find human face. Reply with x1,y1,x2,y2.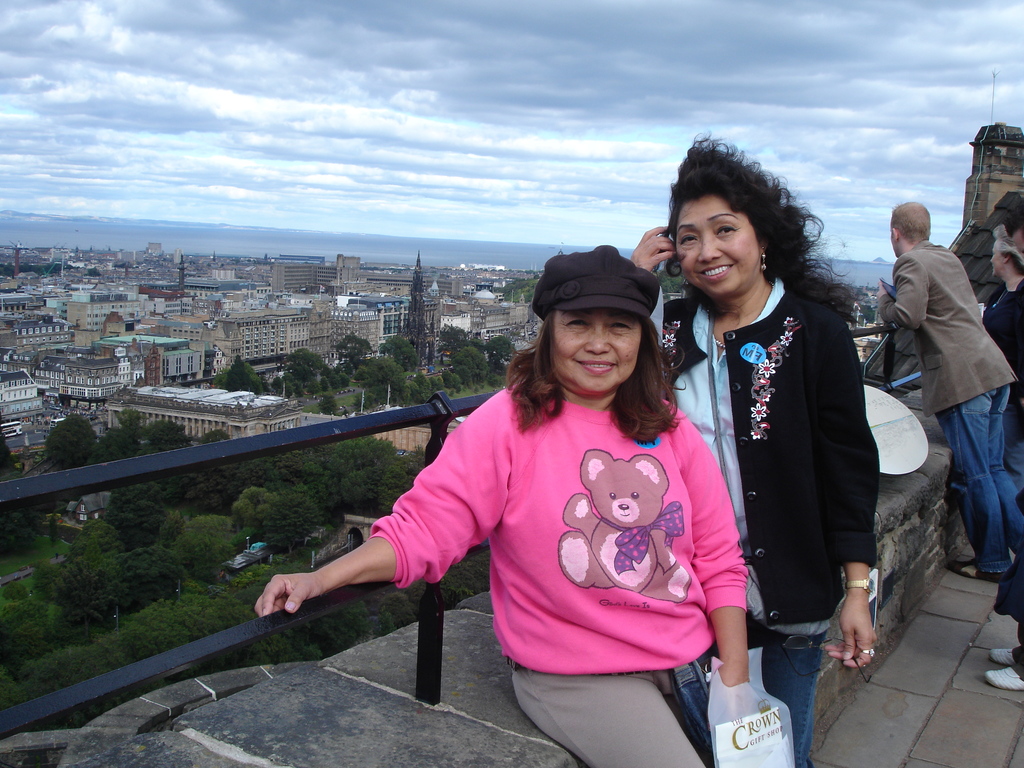
547,309,641,393.
